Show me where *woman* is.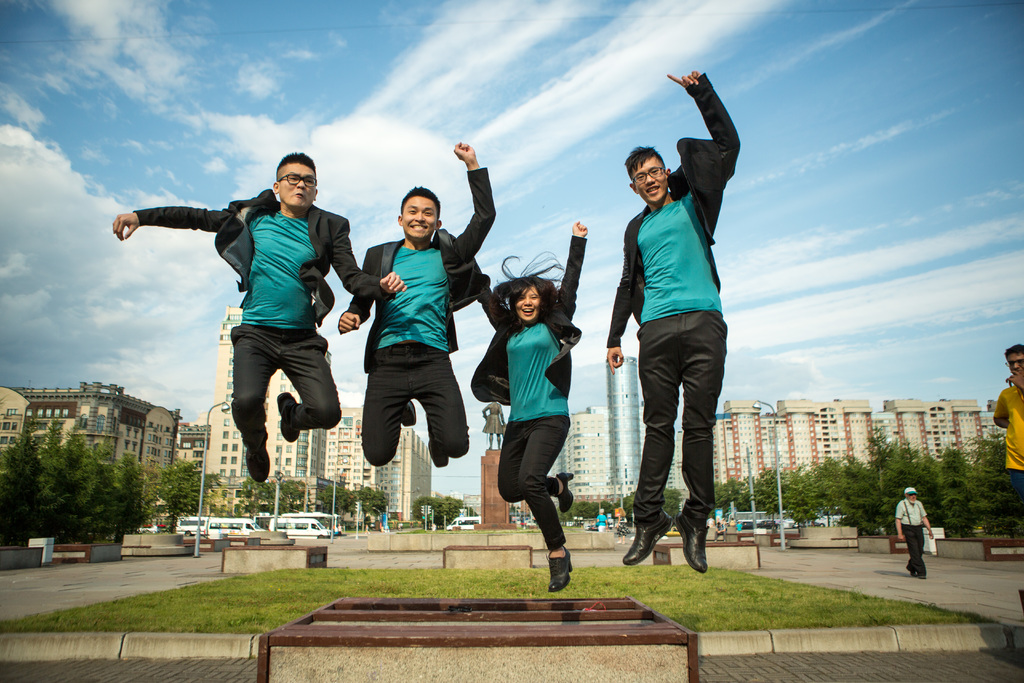
*woman* is at x1=483, y1=259, x2=595, y2=599.
